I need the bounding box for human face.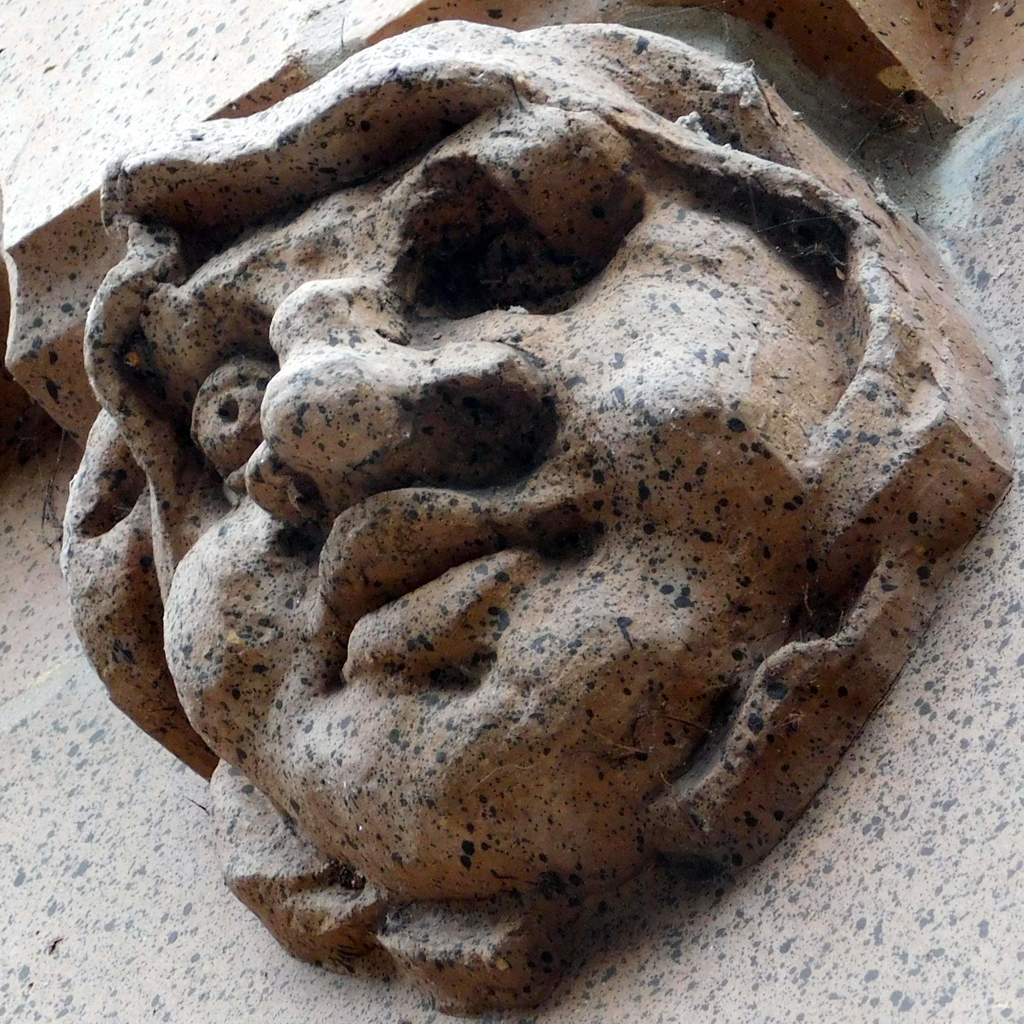
Here it is: left=108, top=168, right=842, bottom=884.
